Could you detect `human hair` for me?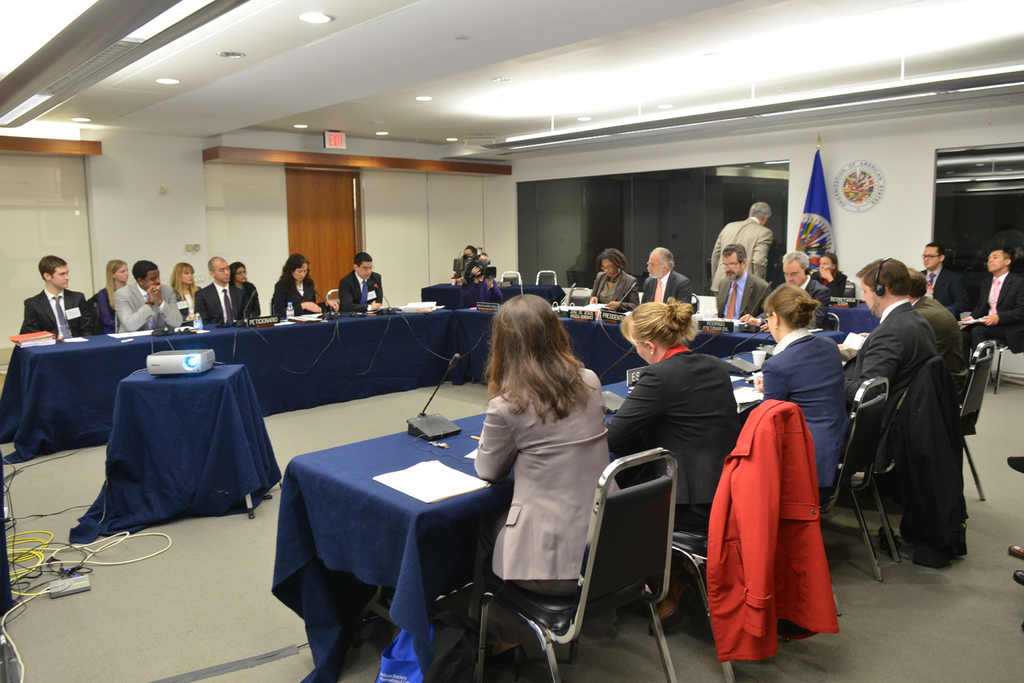
Detection result: {"x1": 822, "y1": 249, "x2": 838, "y2": 275}.
